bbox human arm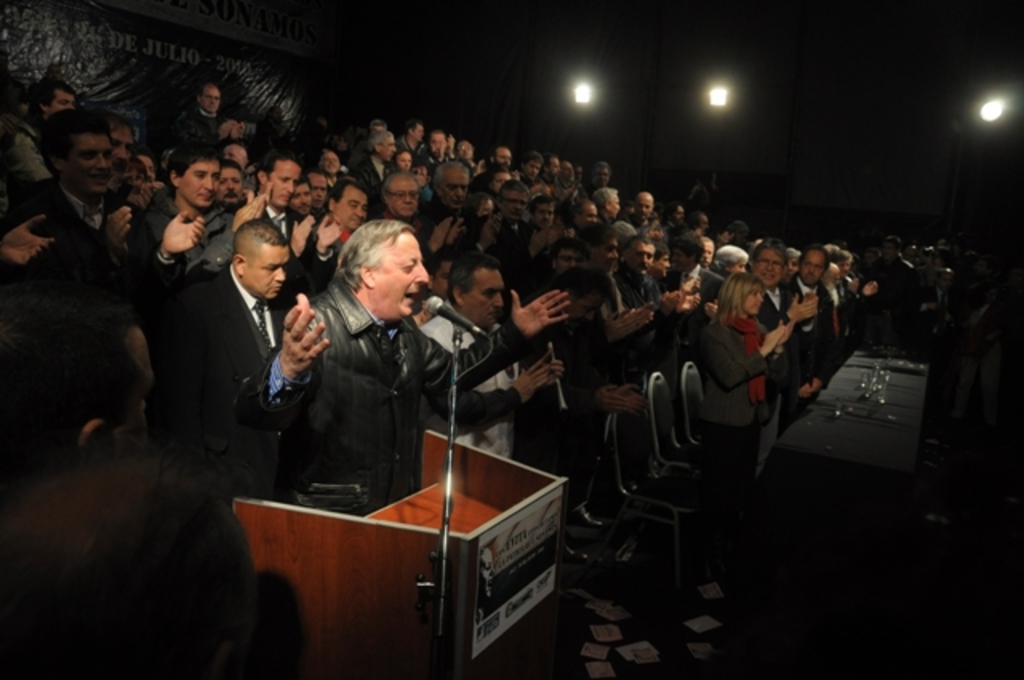
x1=421 y1=210 x2=451 y2=246
